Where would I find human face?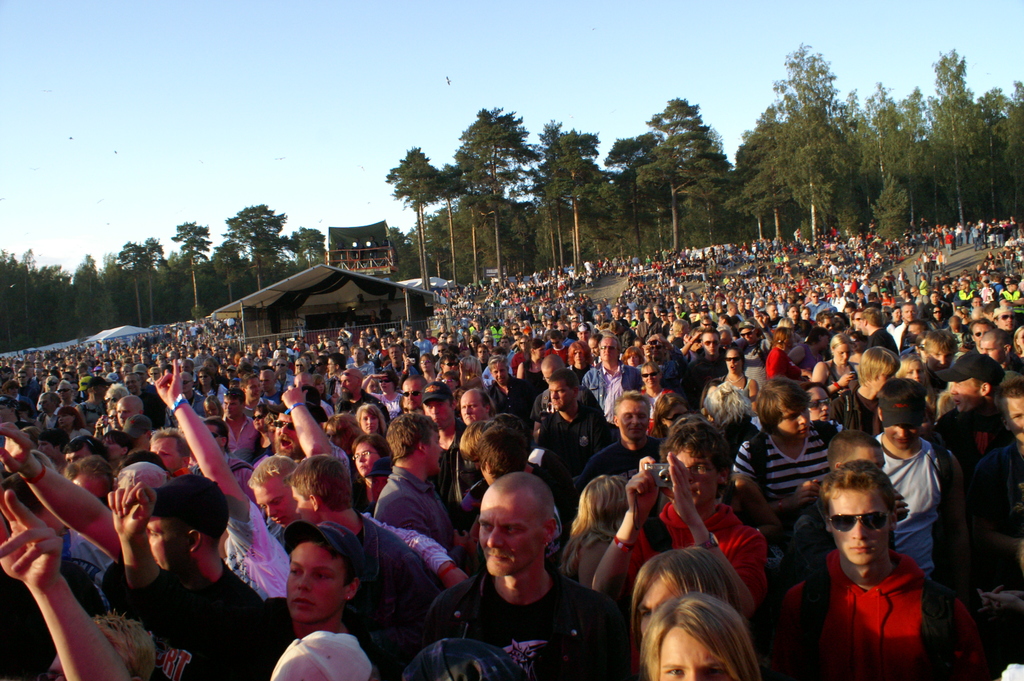
At (933, 343, 954, 363).
